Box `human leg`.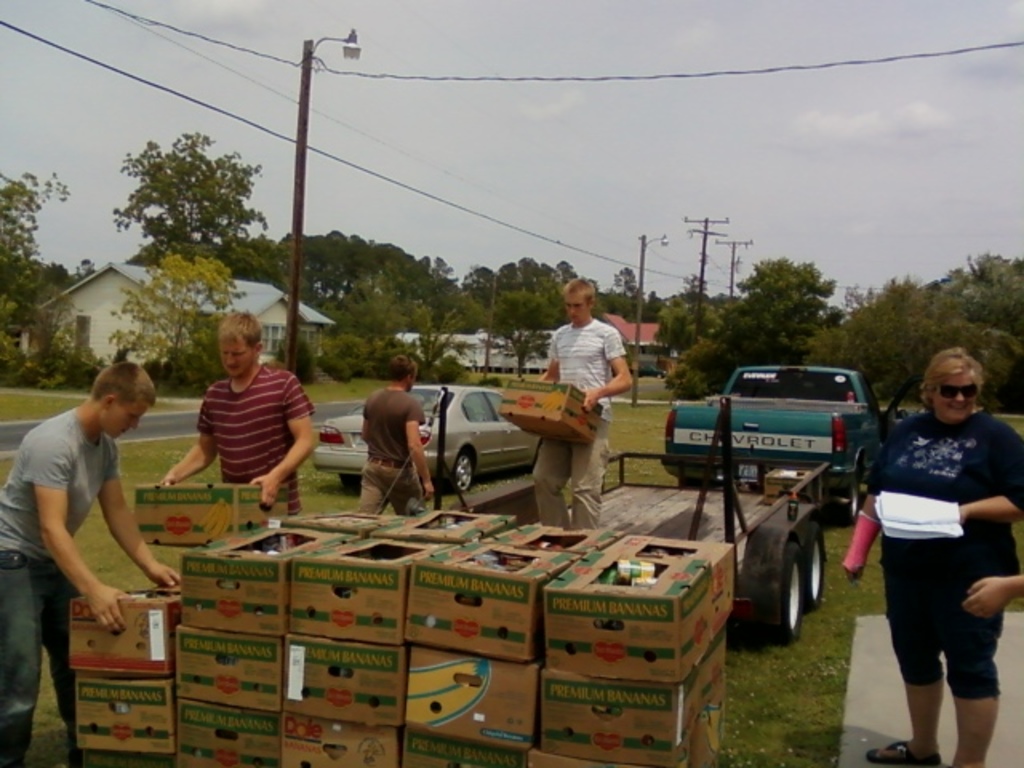
{"left": 0, "top": 547, "right": 46, "bottom": 766}.
